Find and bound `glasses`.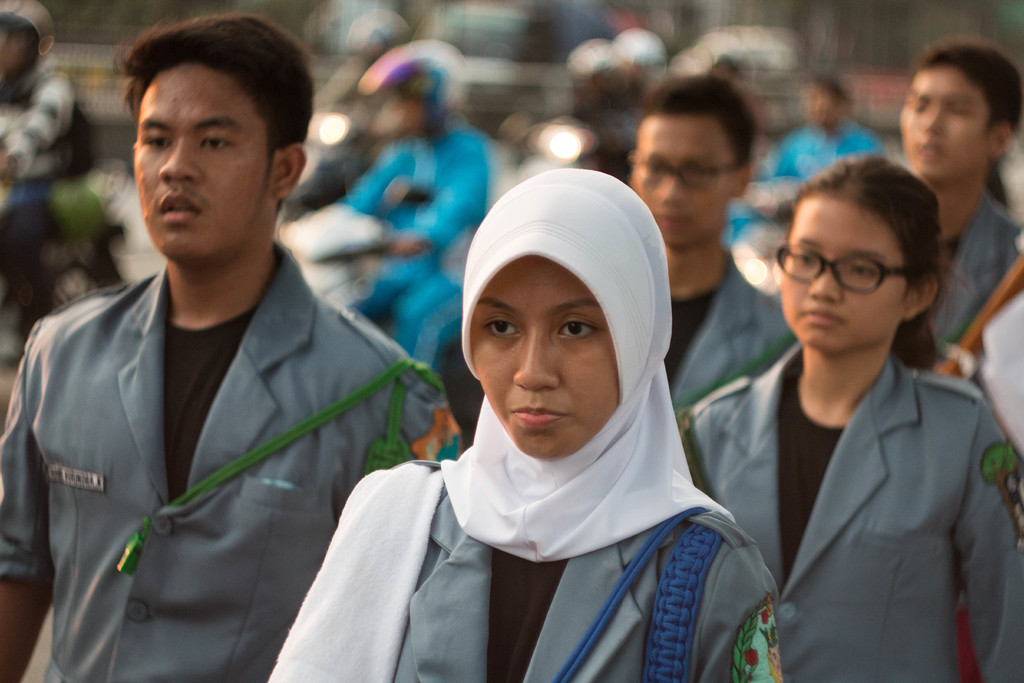
Bound: (x1=777, y1=255, x2=944, y2=301).
